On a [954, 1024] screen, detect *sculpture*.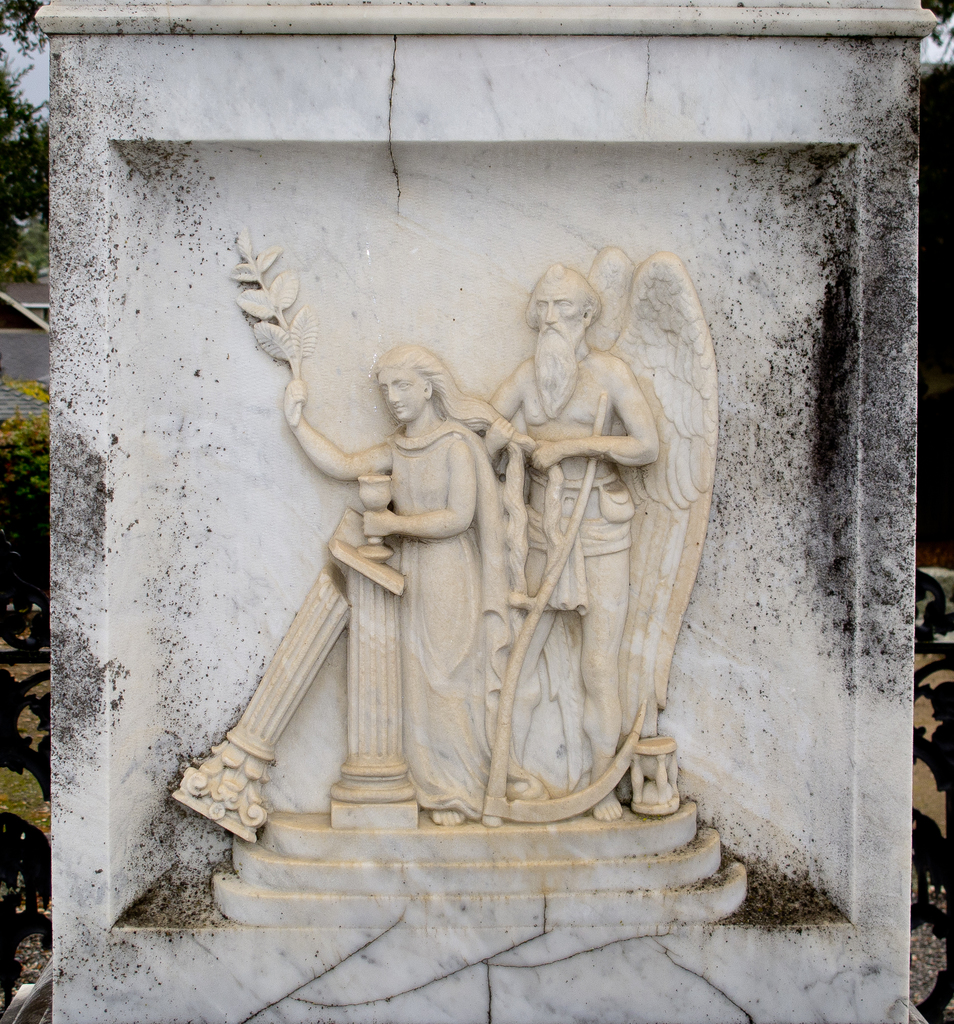
x1=247 y1=239 x2=693 y2=892.
